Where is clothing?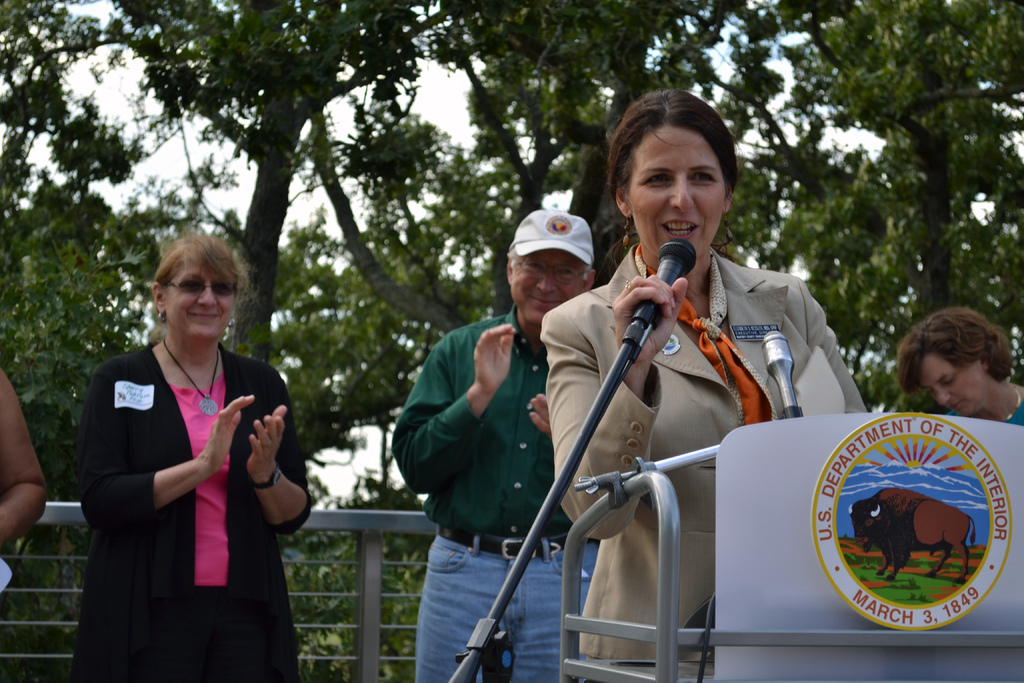
l=390, t=309, r=586, b=678.
